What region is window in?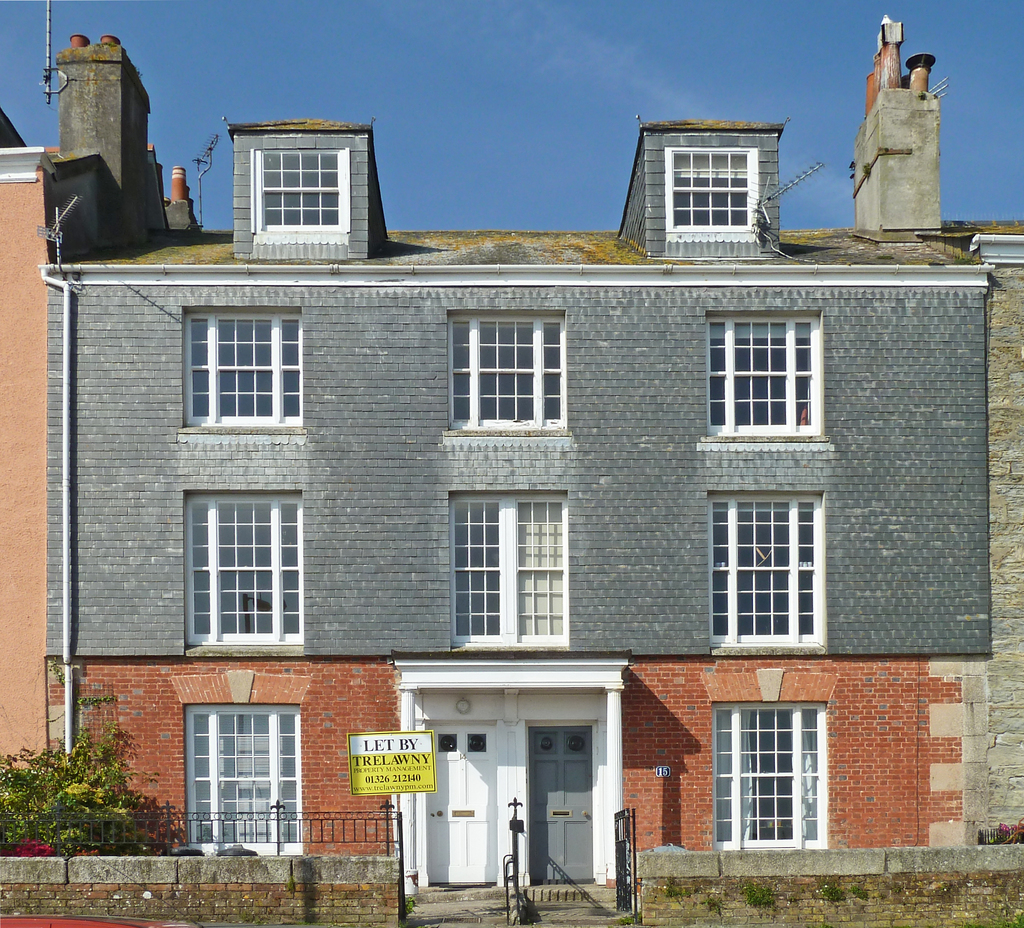
[447, 313, 569, 434].
